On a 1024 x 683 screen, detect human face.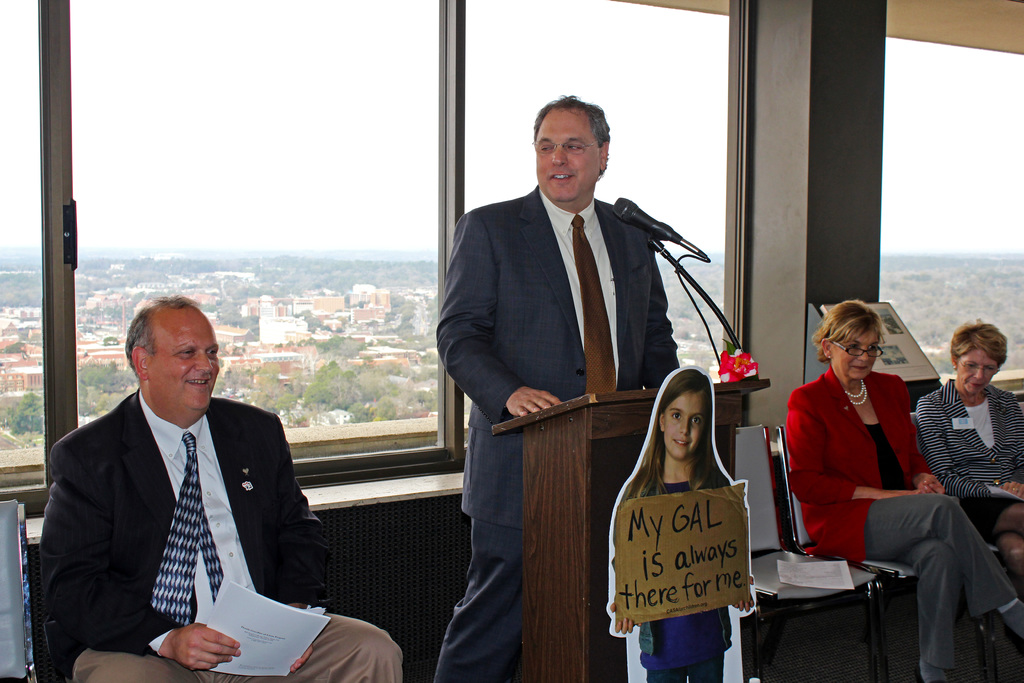
box=[829, 328, 876, 379].
